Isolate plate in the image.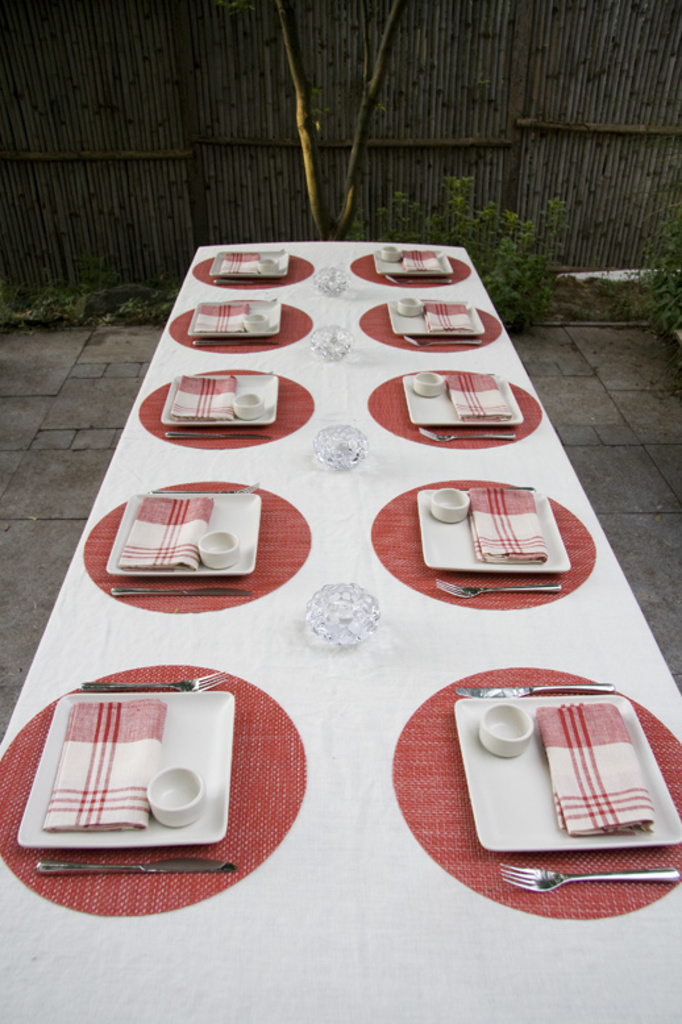
Isolated region: rect(159, 370, 283, 424).
